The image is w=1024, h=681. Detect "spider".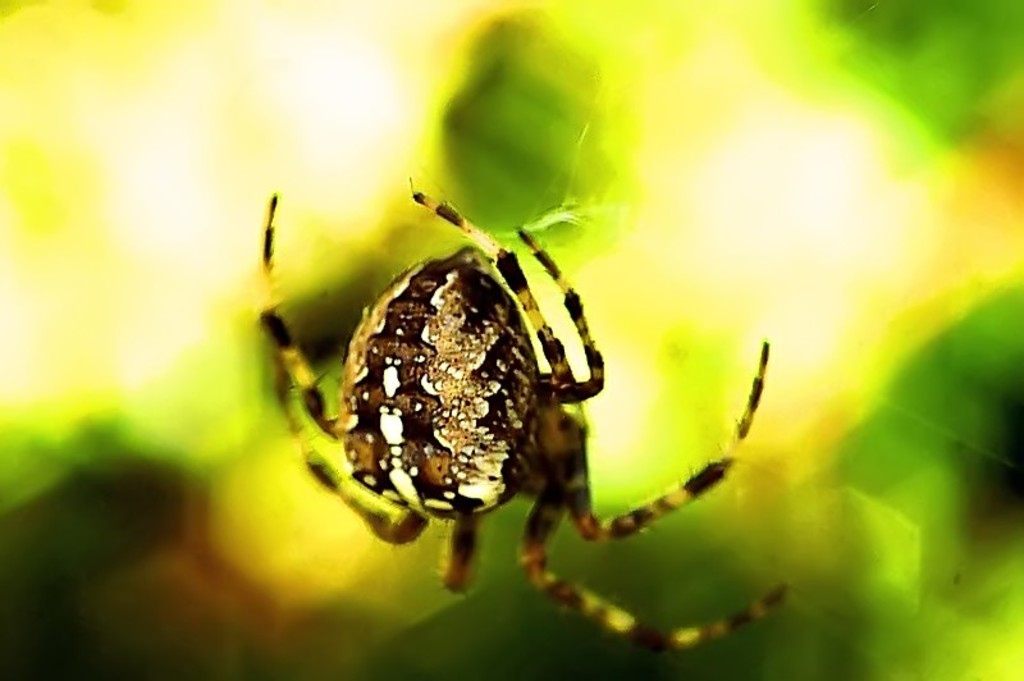
Detection: [262,184,794,654].
